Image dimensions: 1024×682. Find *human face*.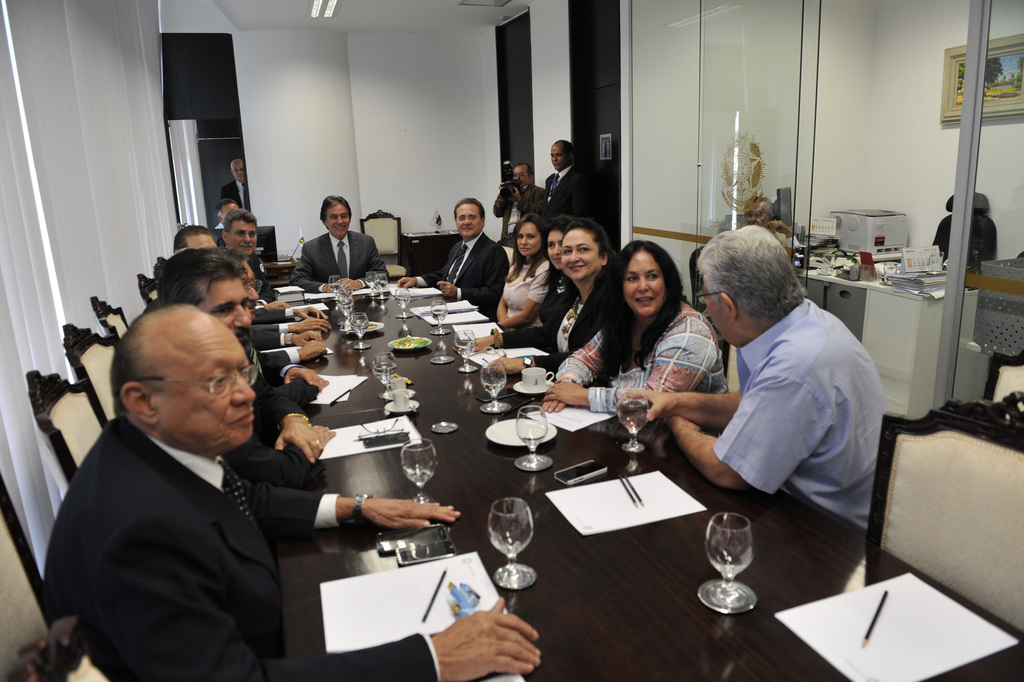
box=[200, 287, 258, 356].
